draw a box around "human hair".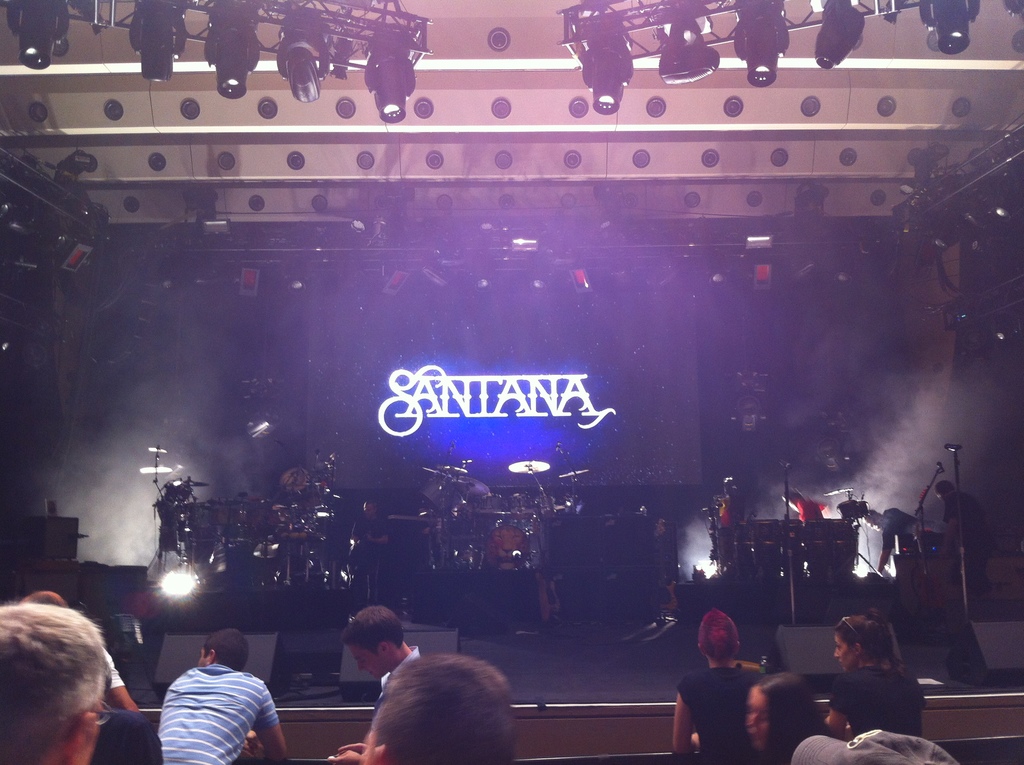
box=[202, 624, 250, 666].
